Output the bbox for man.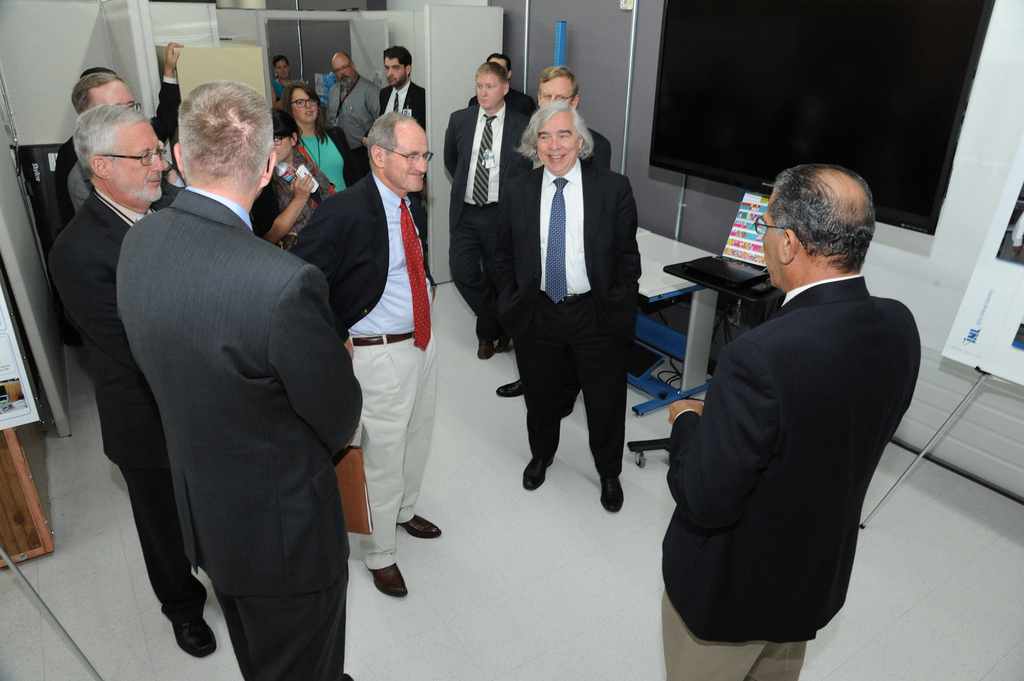
x1=460 y1=50 x2=540 y2=110.
